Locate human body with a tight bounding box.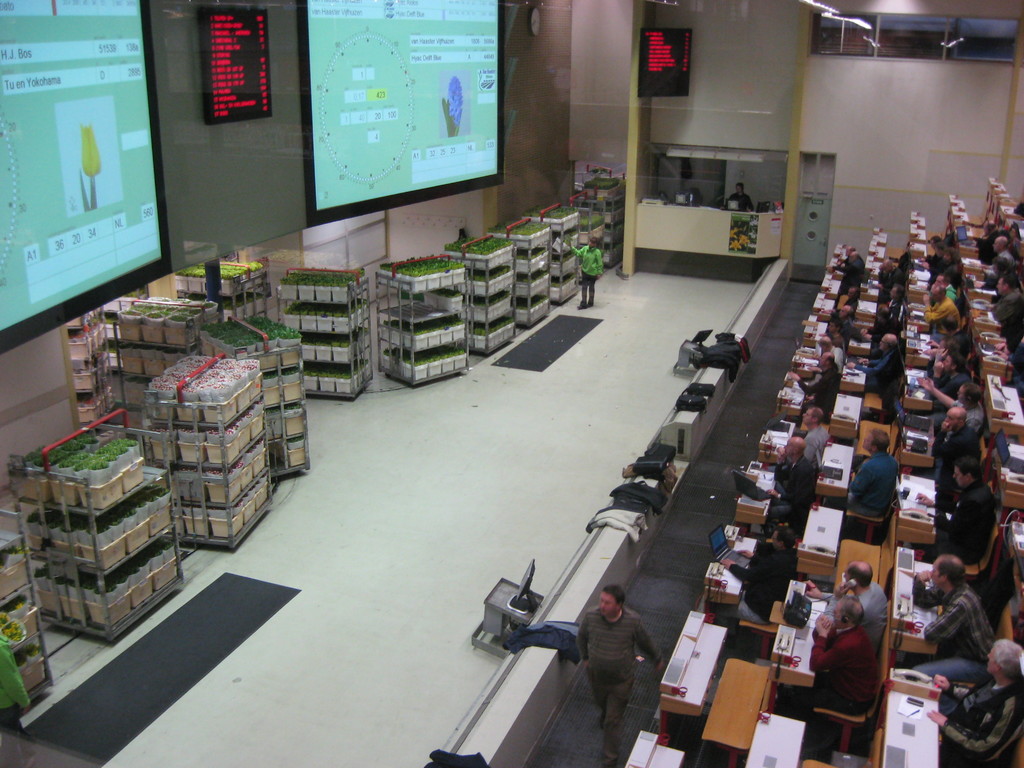
847 451 898 516.
